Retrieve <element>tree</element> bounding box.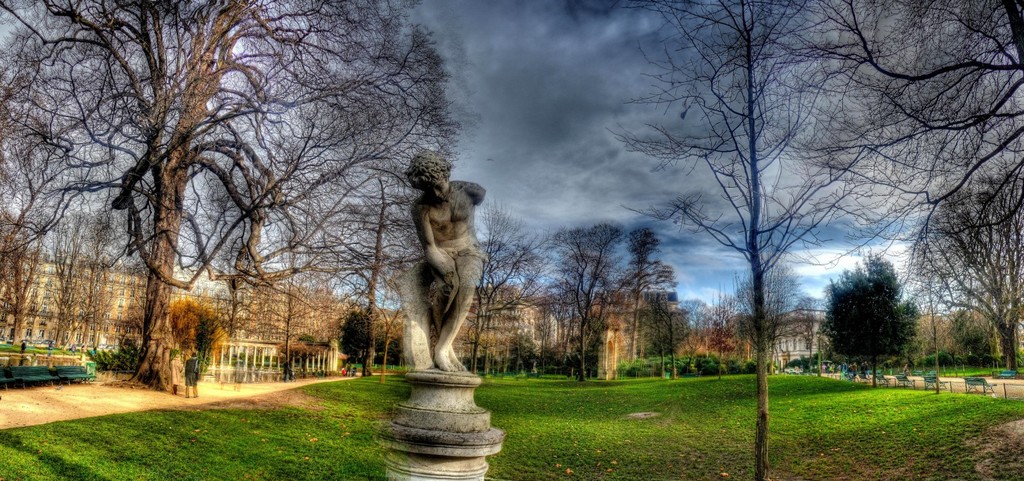
Bounding box: x1=614 y1=219 x2=681 y2=382.
